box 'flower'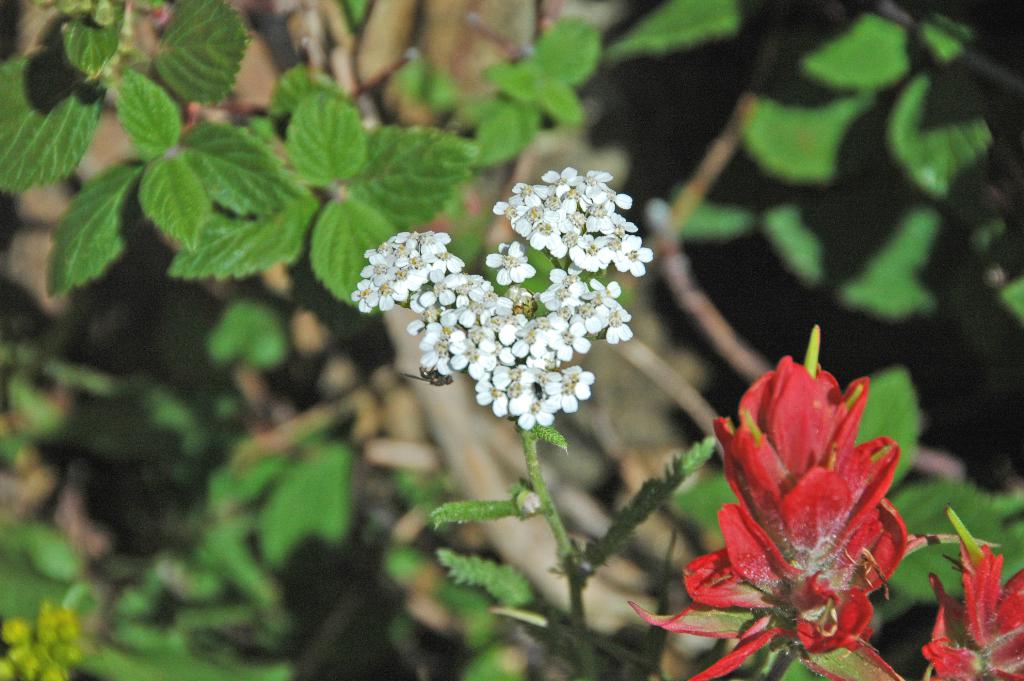
select_region(626, 352, 998, 680)
